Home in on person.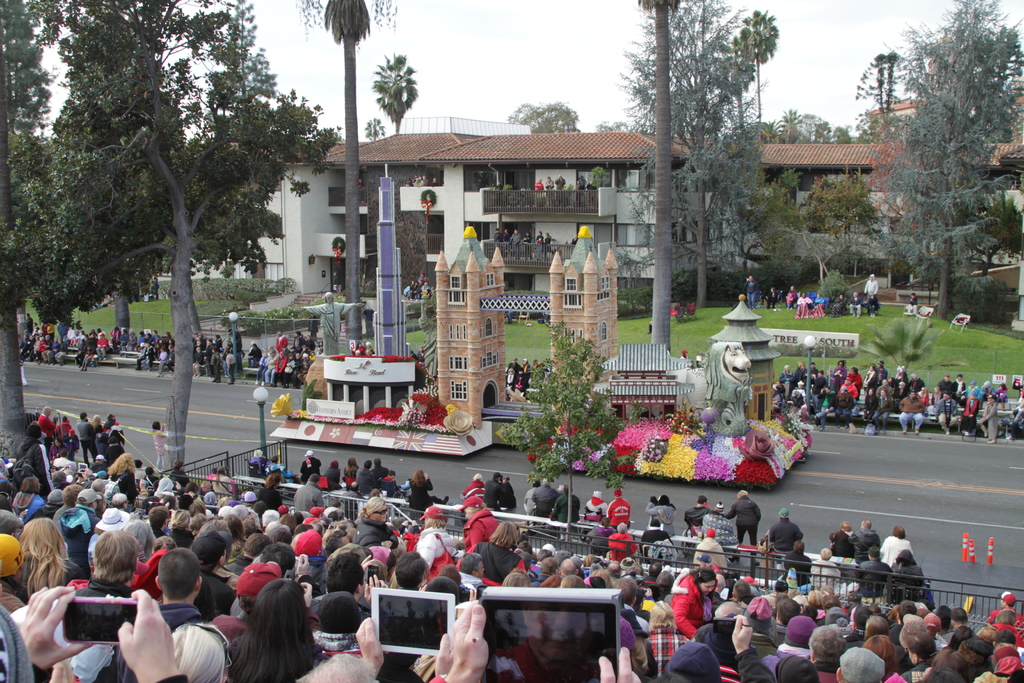
Homed in at <box>494,177,503,203</box>.
